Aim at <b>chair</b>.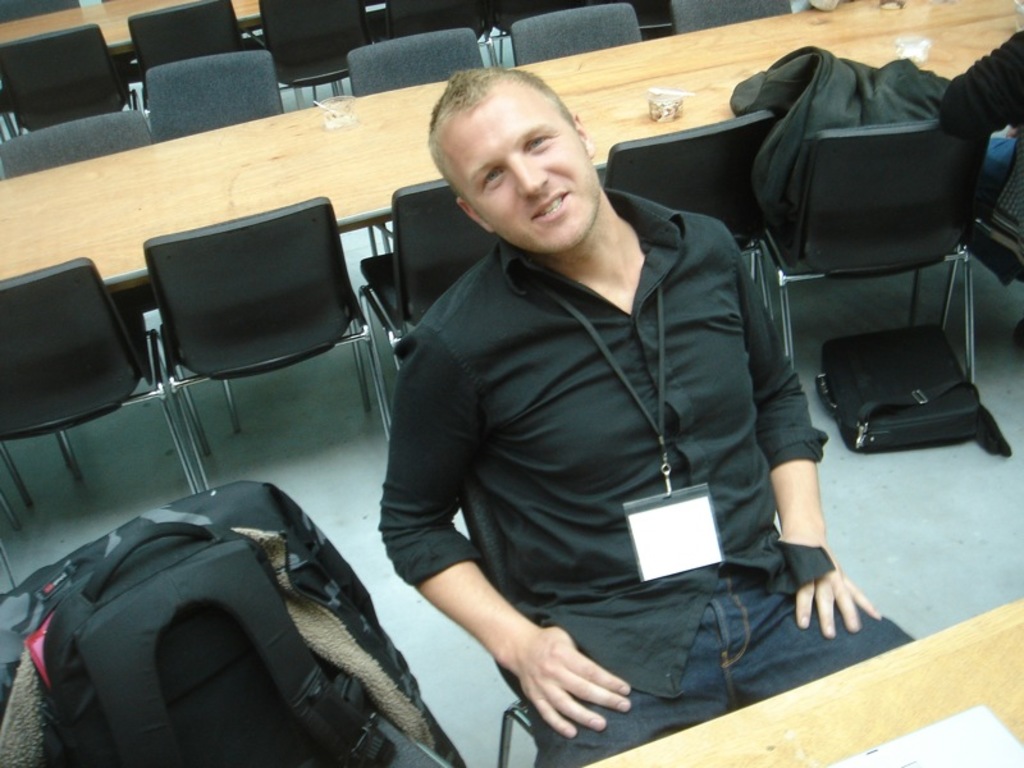
Aimed at 504:0:646:64.
